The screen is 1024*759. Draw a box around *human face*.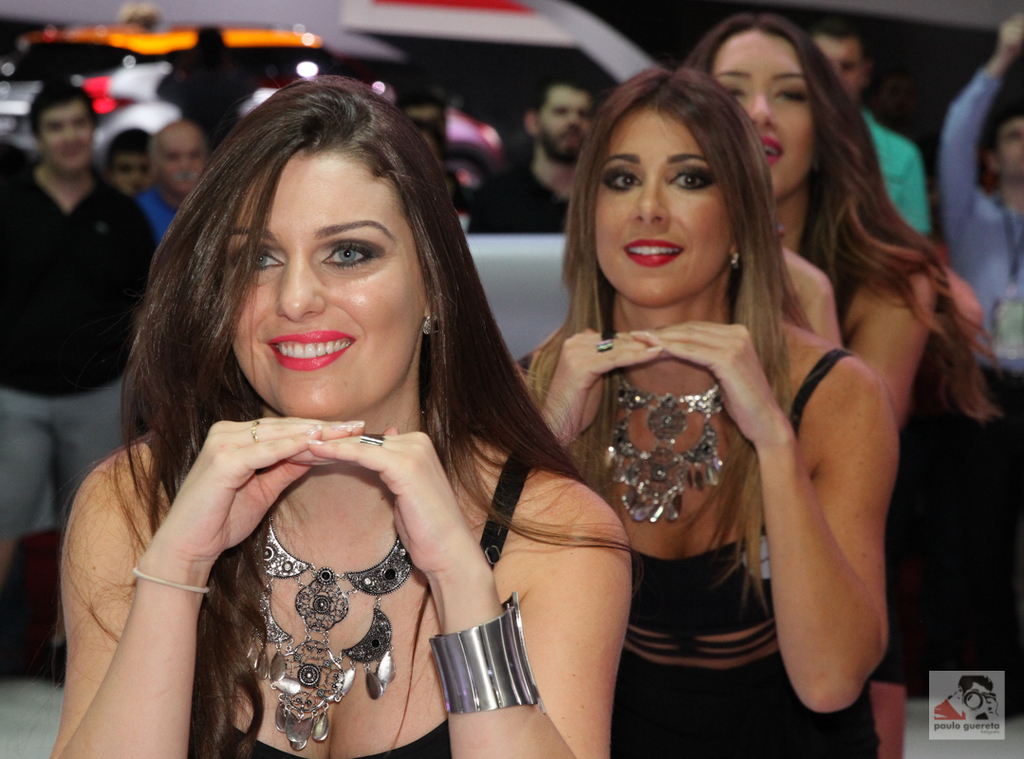
[822, 37, 864, 103].
